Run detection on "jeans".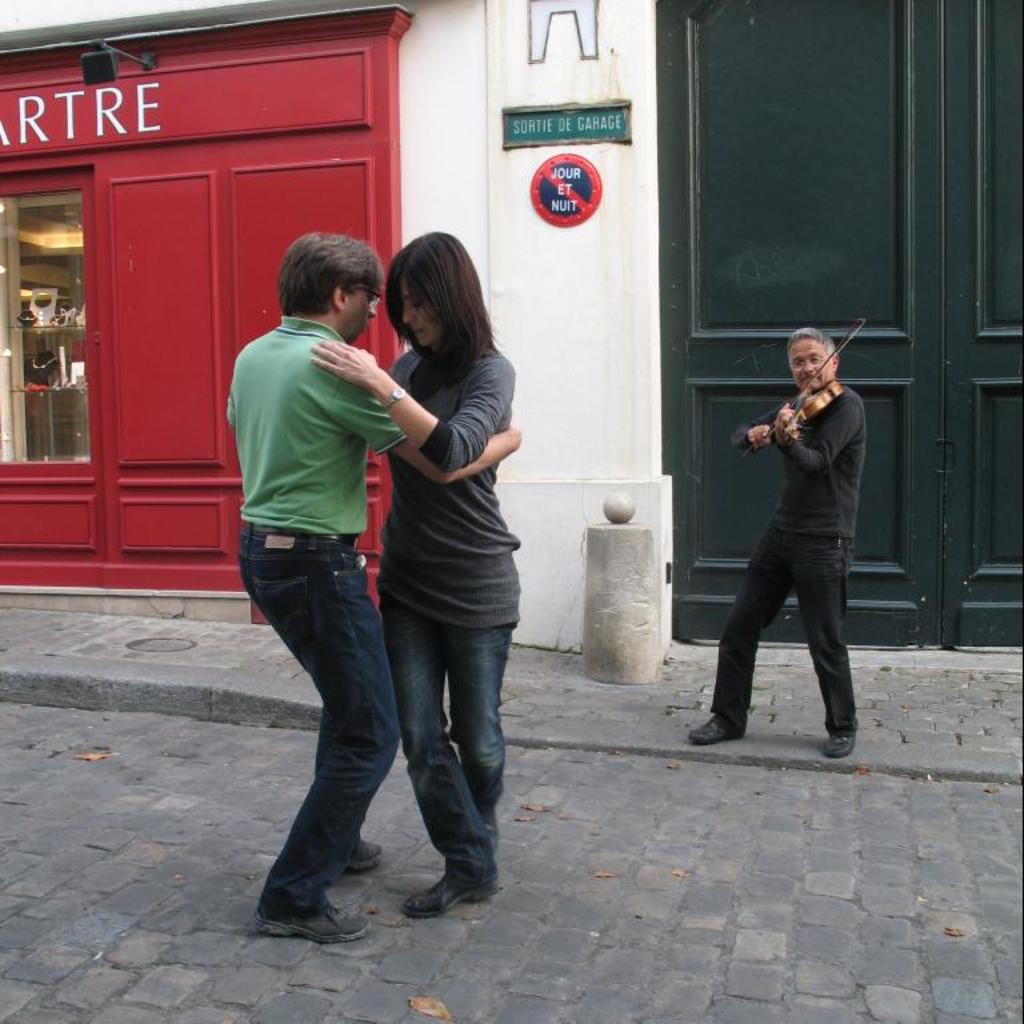
Result: 268 504 508 900.
